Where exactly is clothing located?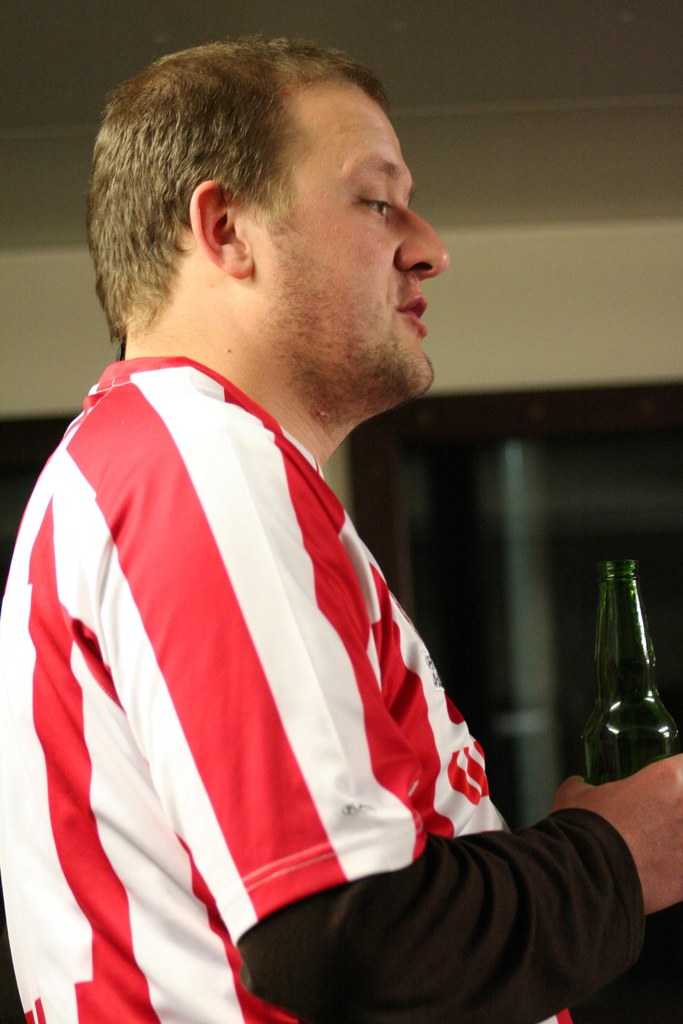
Its bounding box is left=16, top=307, right=535, bottom=1023.
